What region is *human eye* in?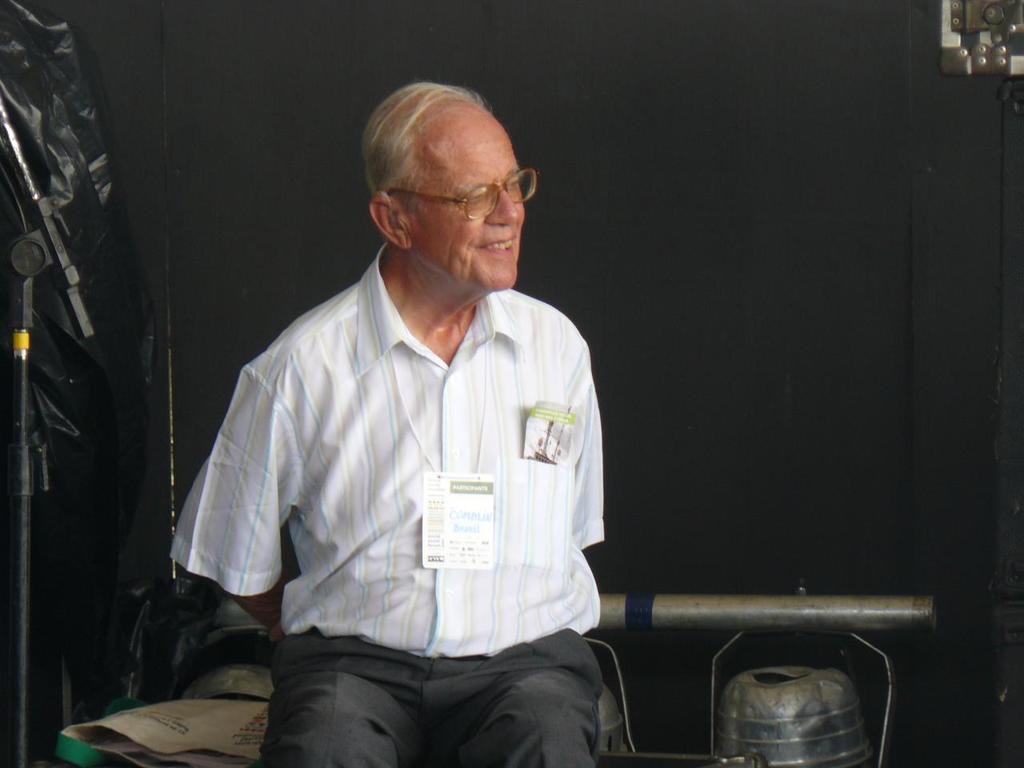
(left=504, top=178, right=522, bottom=192).
